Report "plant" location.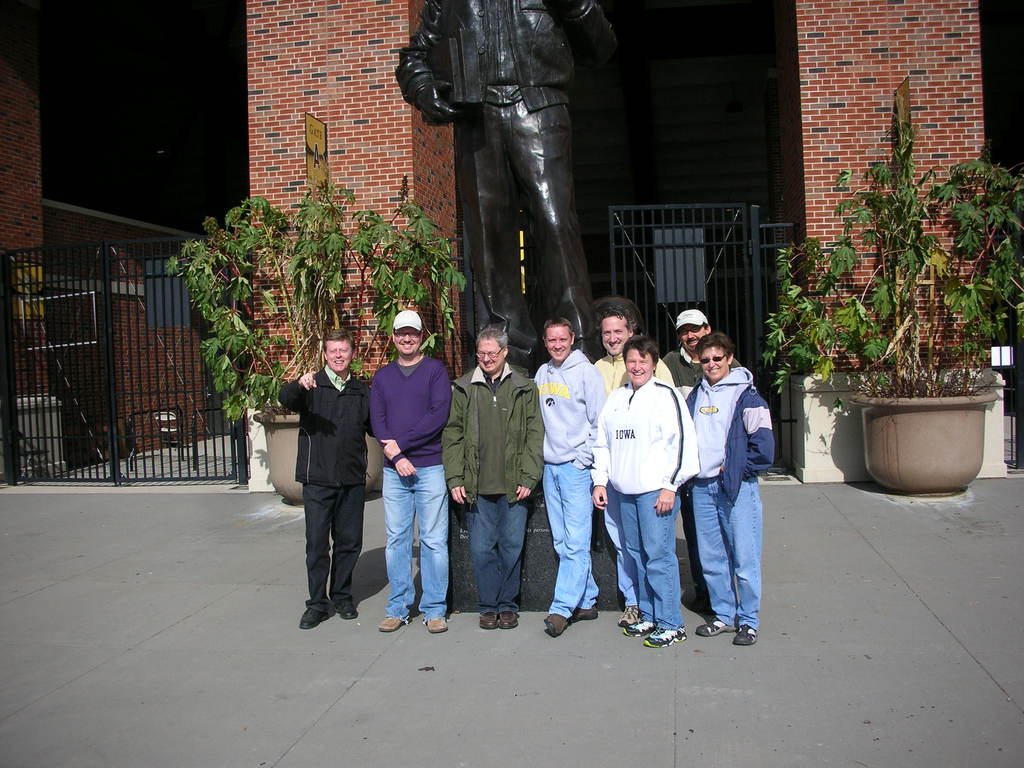
Report: crop(801, 119, 1011, 438).
